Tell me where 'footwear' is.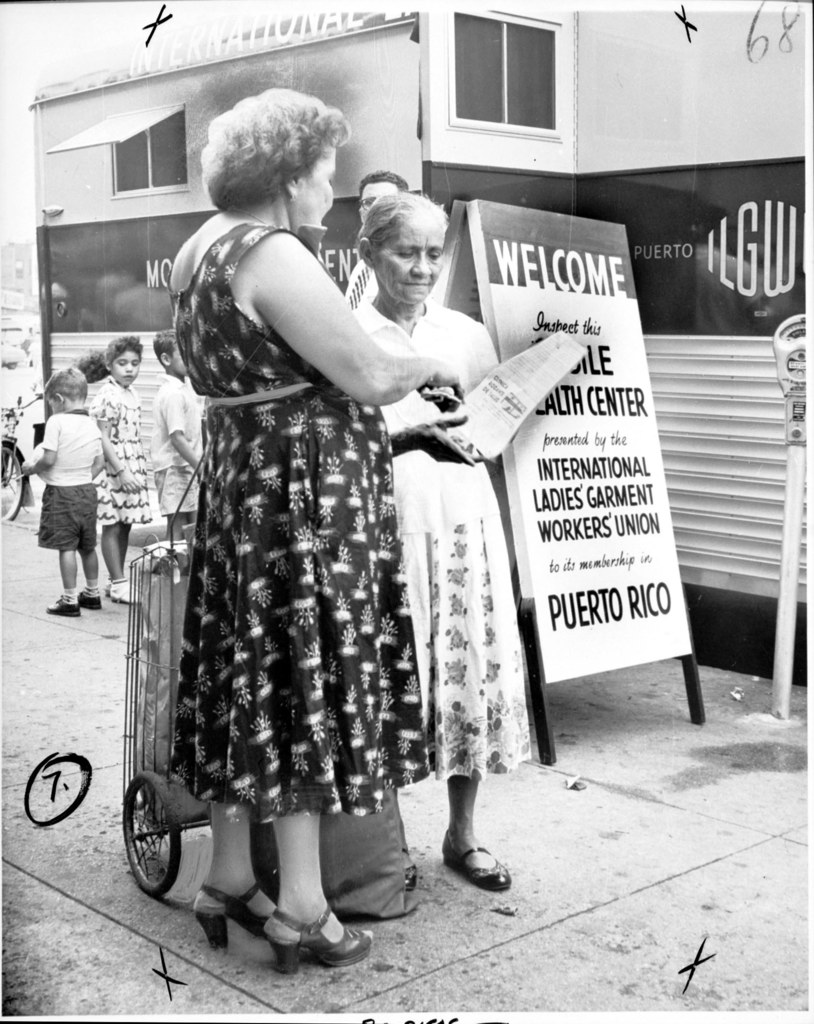
'footwear' is at 81 590 104 609.
